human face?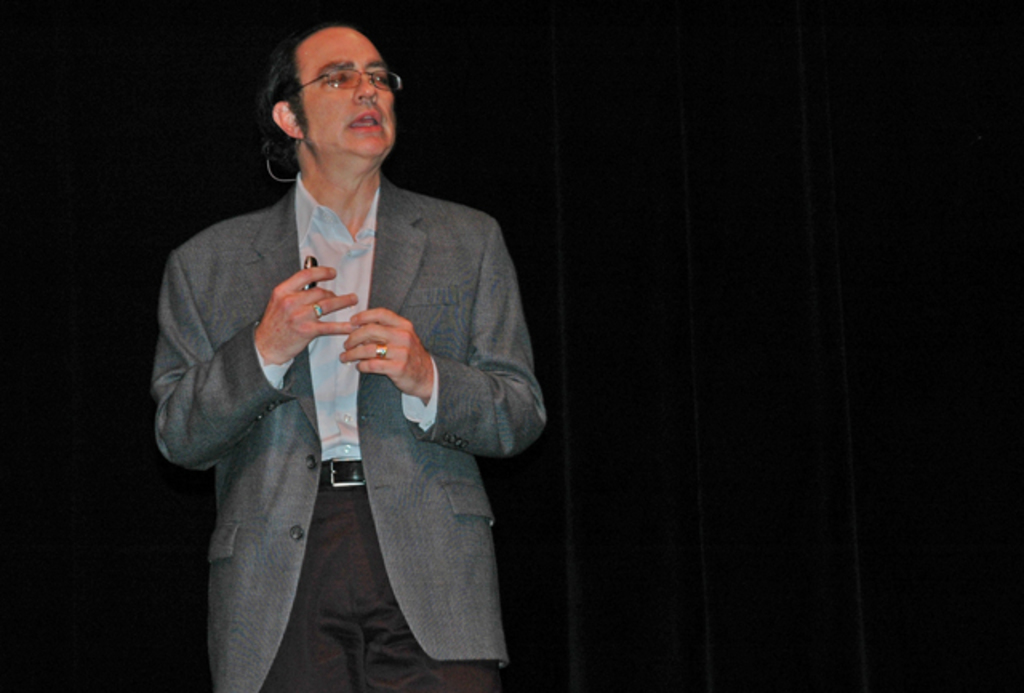
(299,29,392,160)
